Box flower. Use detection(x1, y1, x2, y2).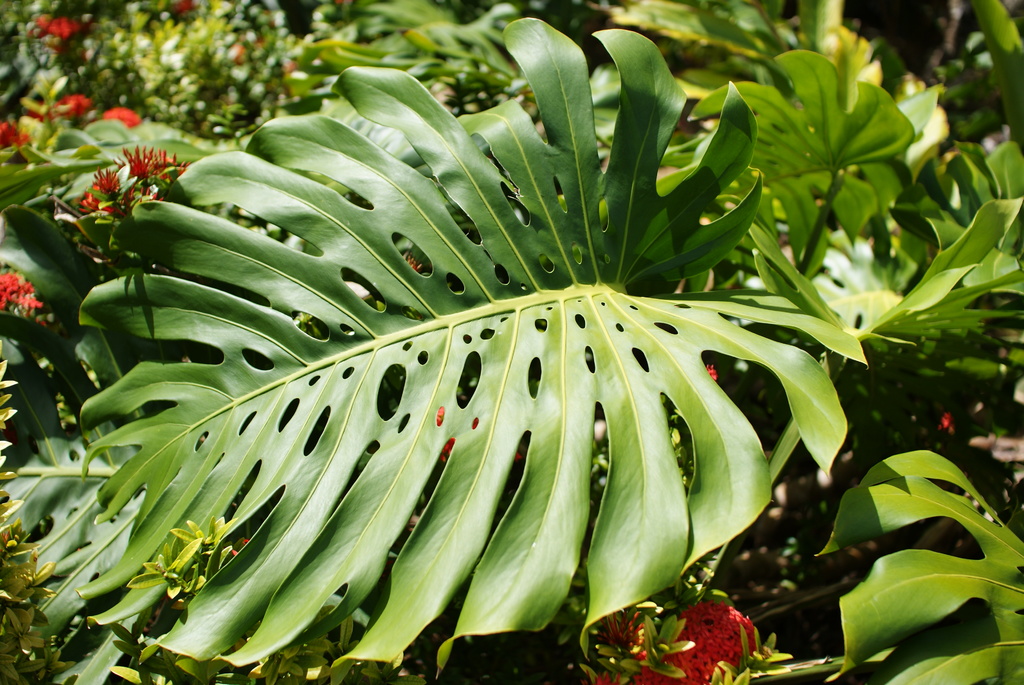
detection(33, 90, 80, 111).
